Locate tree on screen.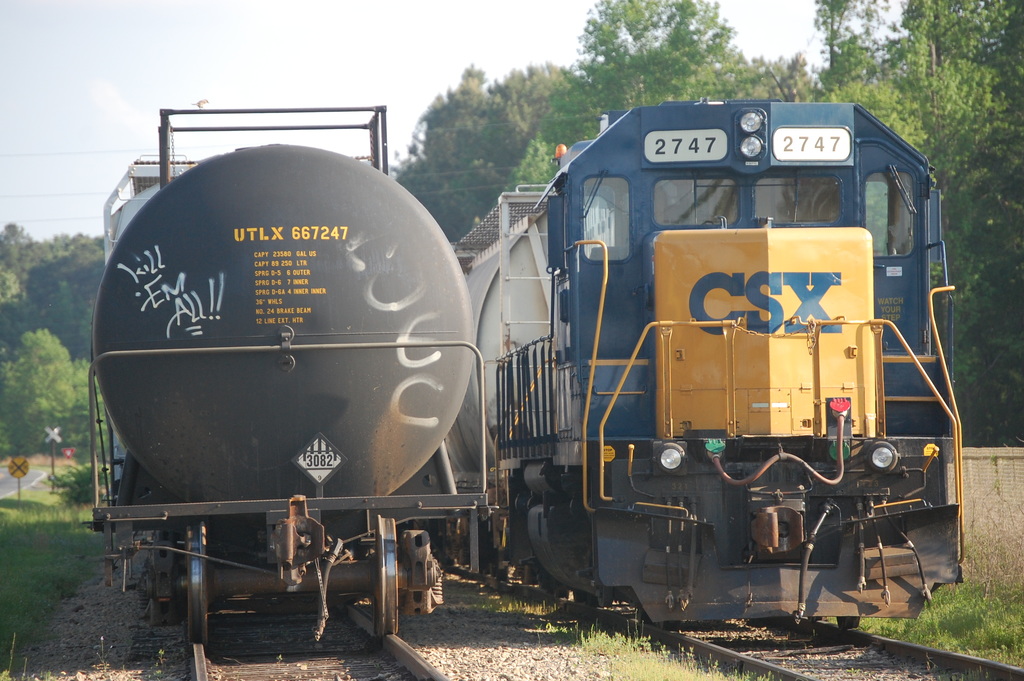
On screen at <bbox>57, 368, 125, 465</bbox>.
